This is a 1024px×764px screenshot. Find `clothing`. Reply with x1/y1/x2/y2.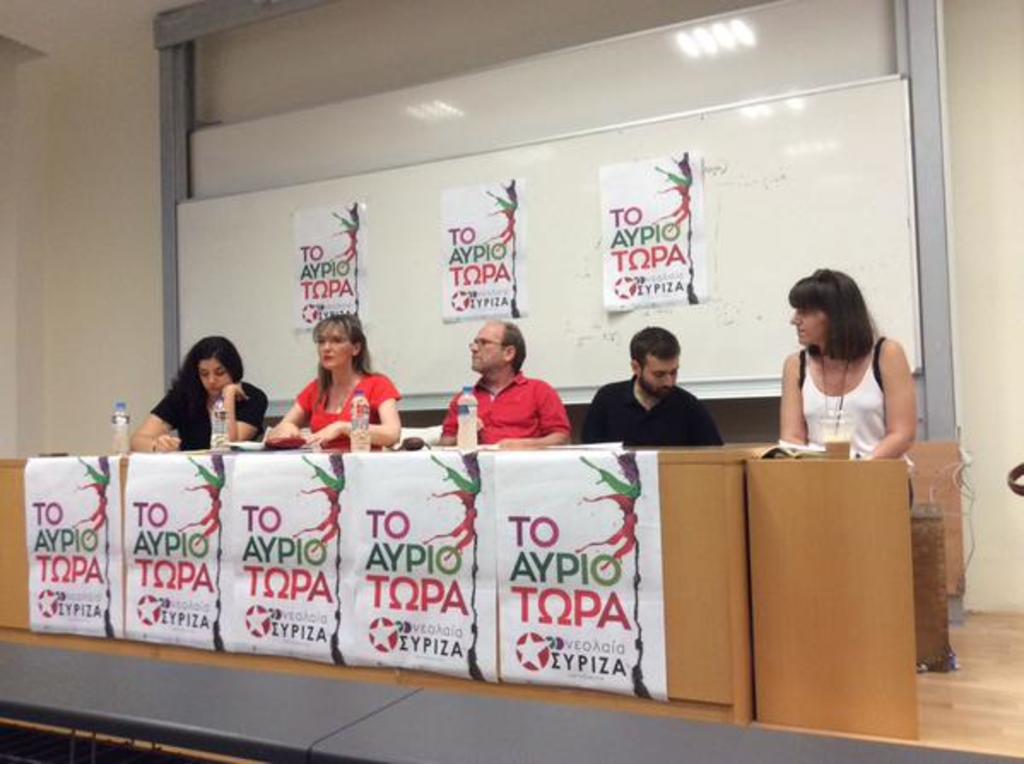
580/362/739/453.
